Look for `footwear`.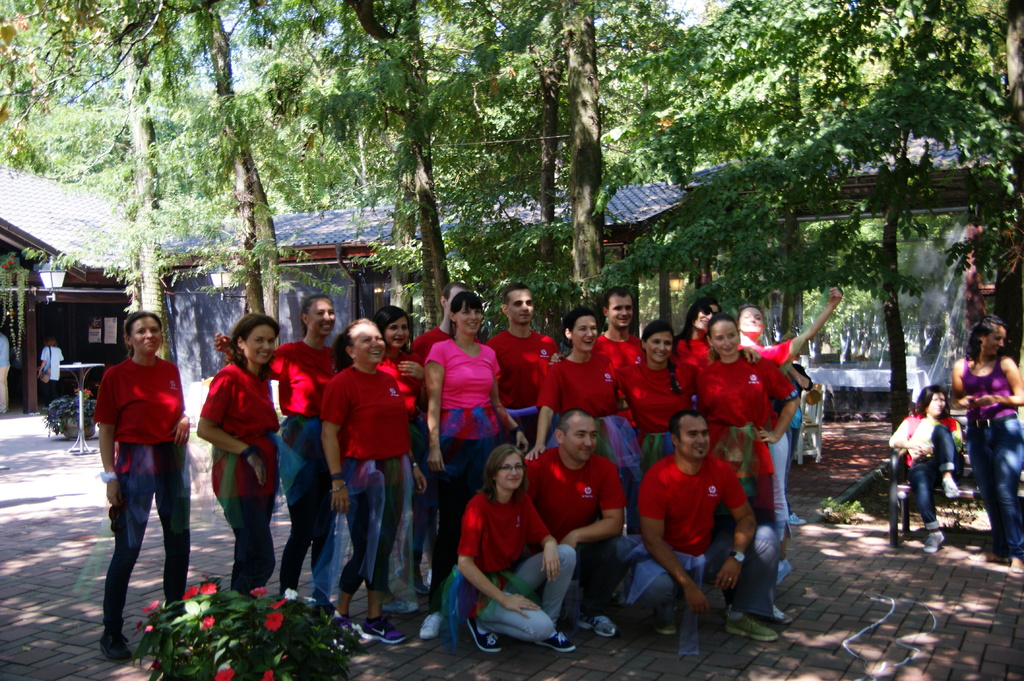
Found: [left=464, top=619, right=502, bottom=654].
